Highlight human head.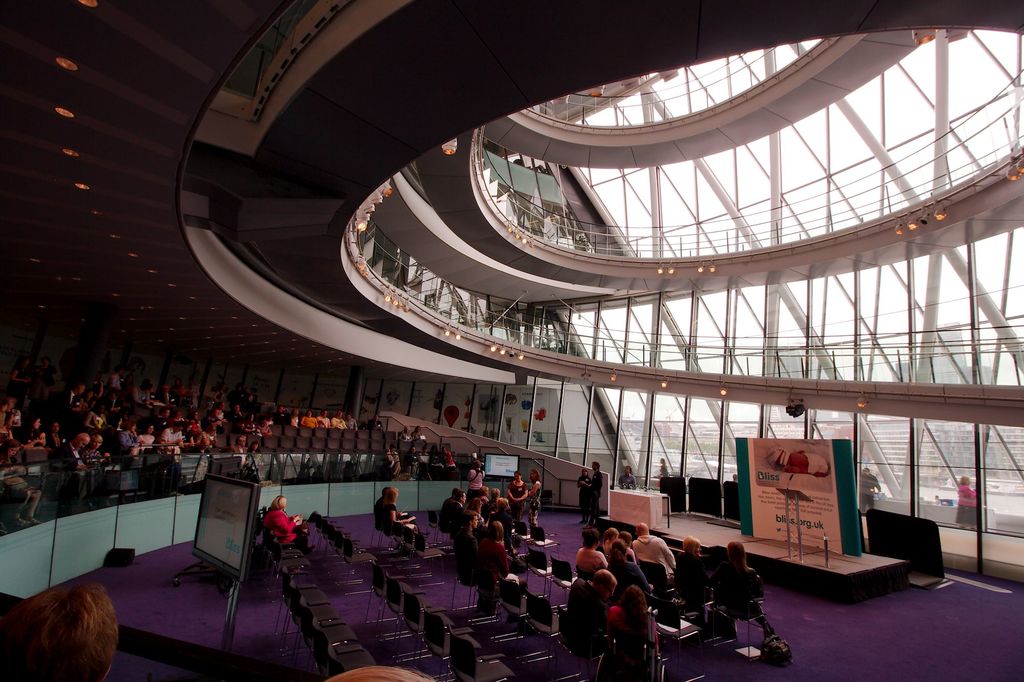
Highlighted region: bbox=[860, 466, 870, 475].
